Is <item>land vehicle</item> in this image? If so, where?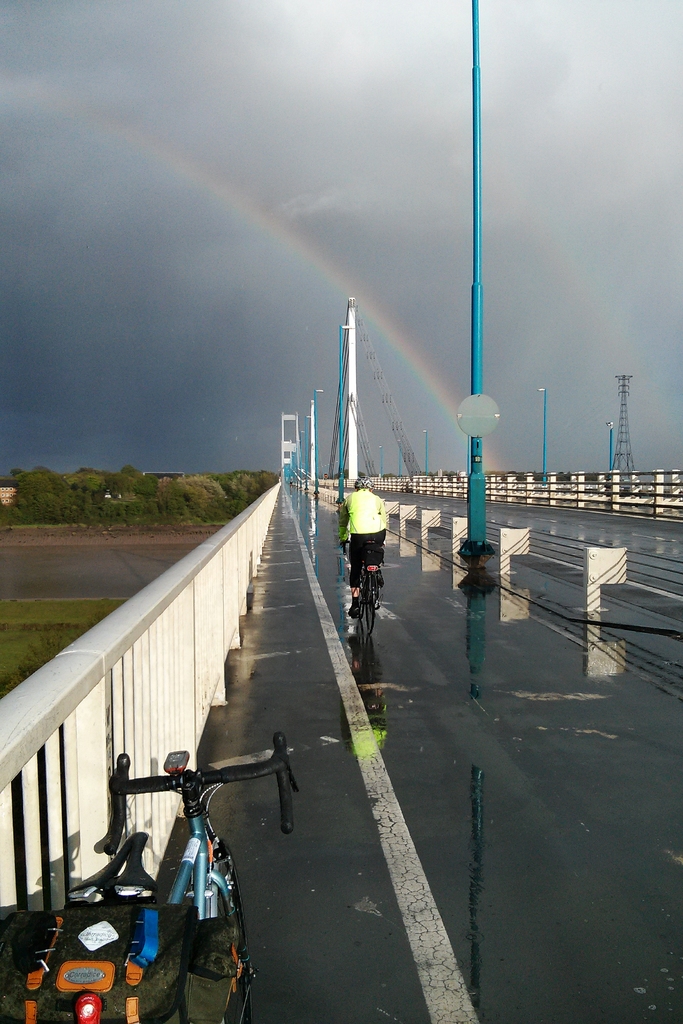
Yes, at [58, 730, 311, 1004].
